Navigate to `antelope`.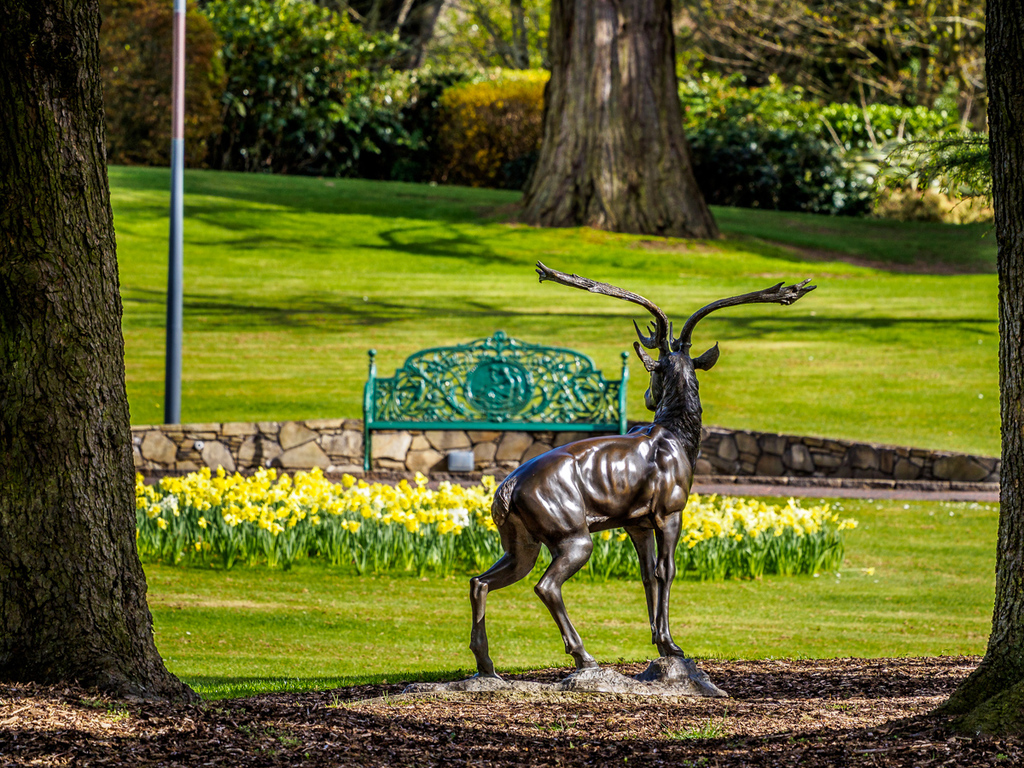
Navigation target: [x1=468, y1=259, x2=816, y2=682].
